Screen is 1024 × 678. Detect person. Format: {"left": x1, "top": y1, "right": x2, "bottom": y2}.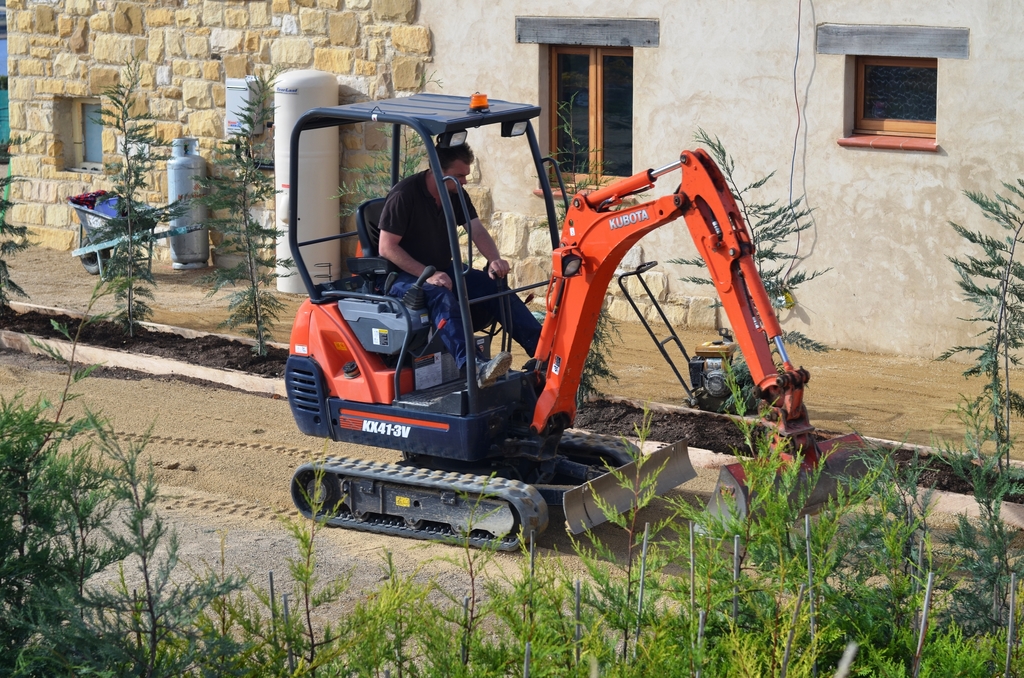
{"left": 383, "top": 147, "right": 531, "bottom": 351}.
